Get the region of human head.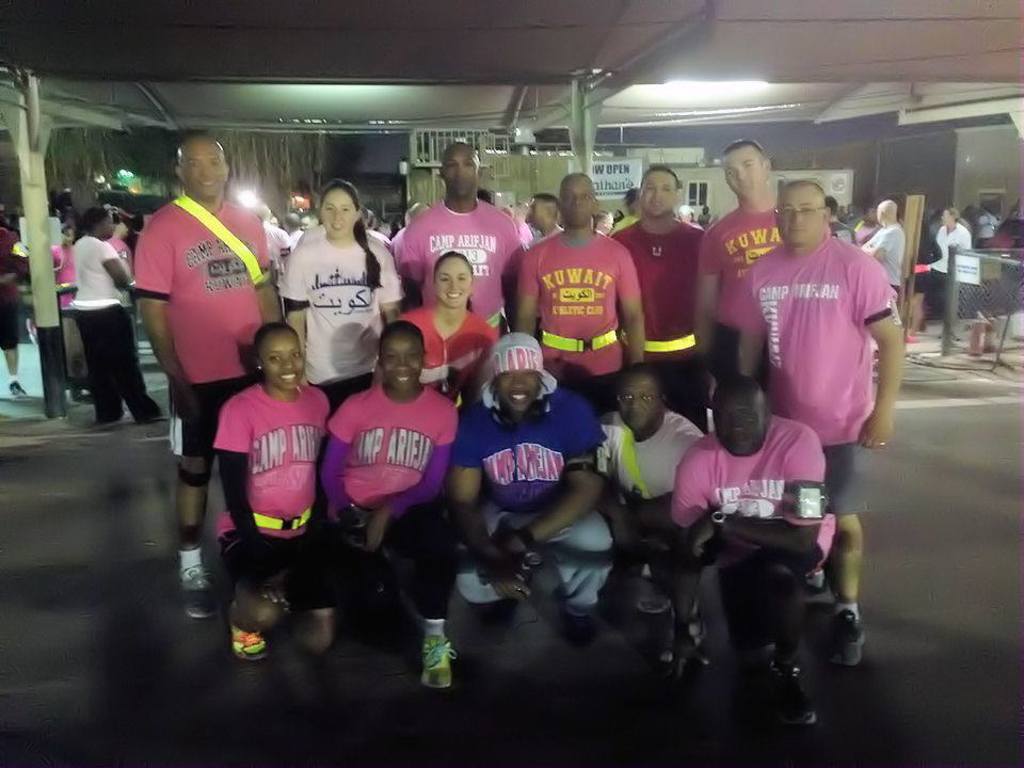
locate(166, 137, 226, 199).
